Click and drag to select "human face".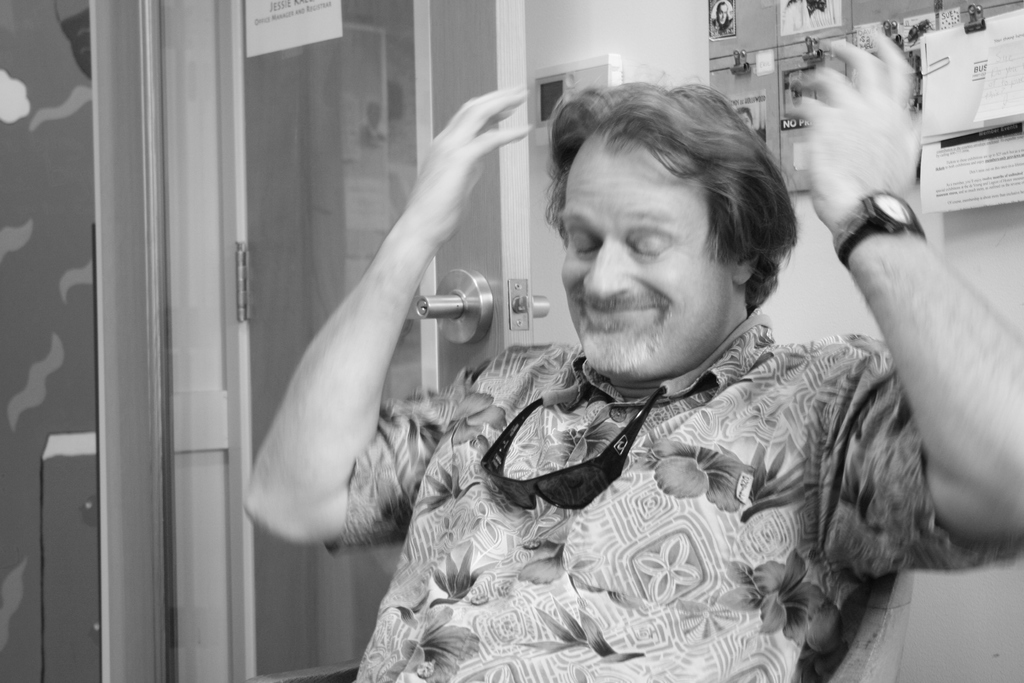
Selection: (717,3,729,27).
